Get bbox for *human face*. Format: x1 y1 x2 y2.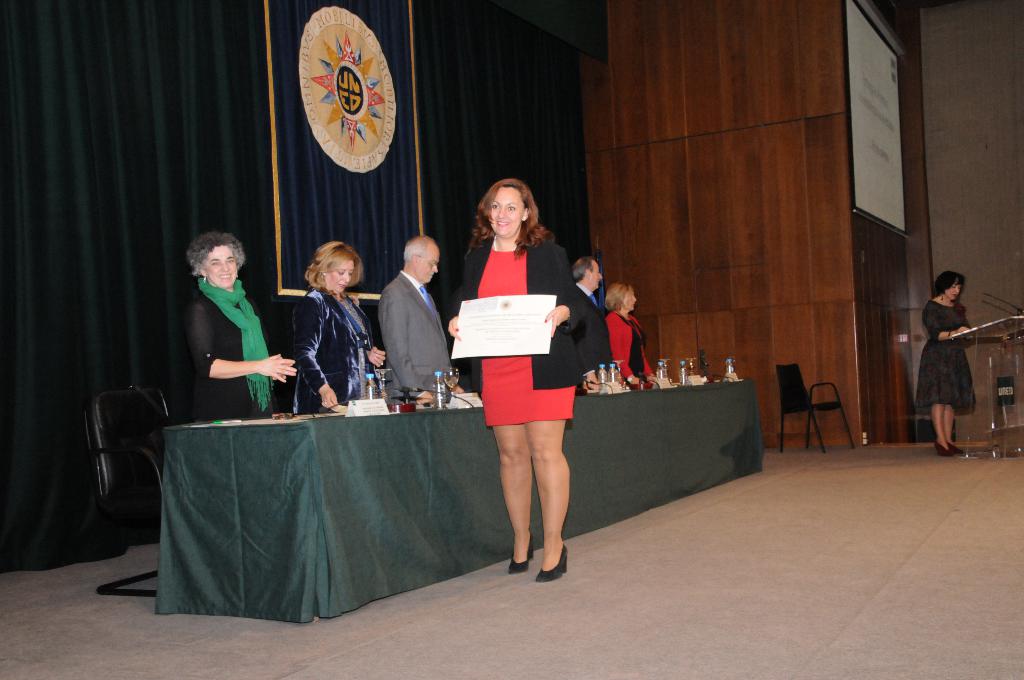
625 290 639 311.
